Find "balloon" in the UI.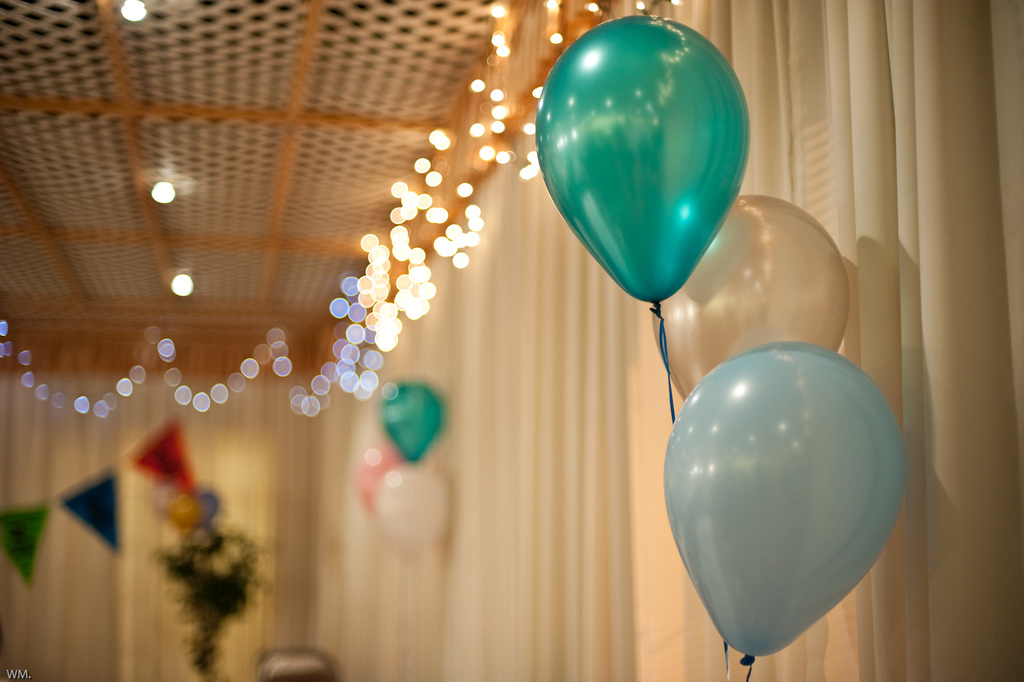
UI element at detection(196, 492, 223, 522).
